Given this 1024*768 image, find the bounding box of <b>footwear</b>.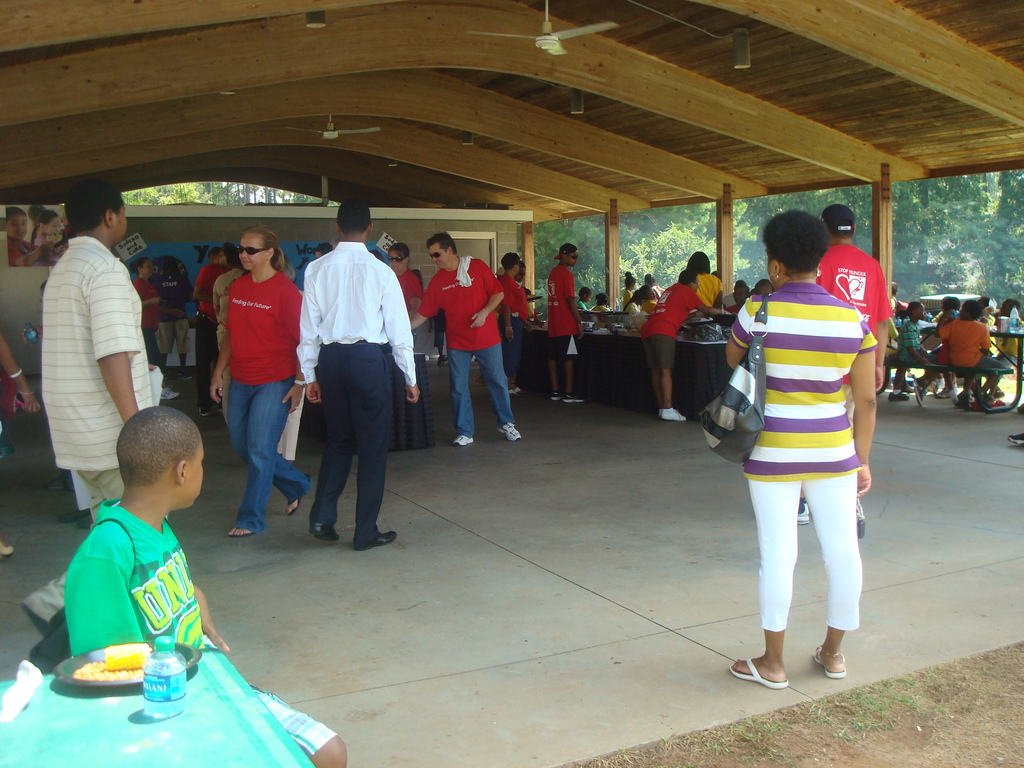
[left=499, top=415, right=521, bottom=442].
